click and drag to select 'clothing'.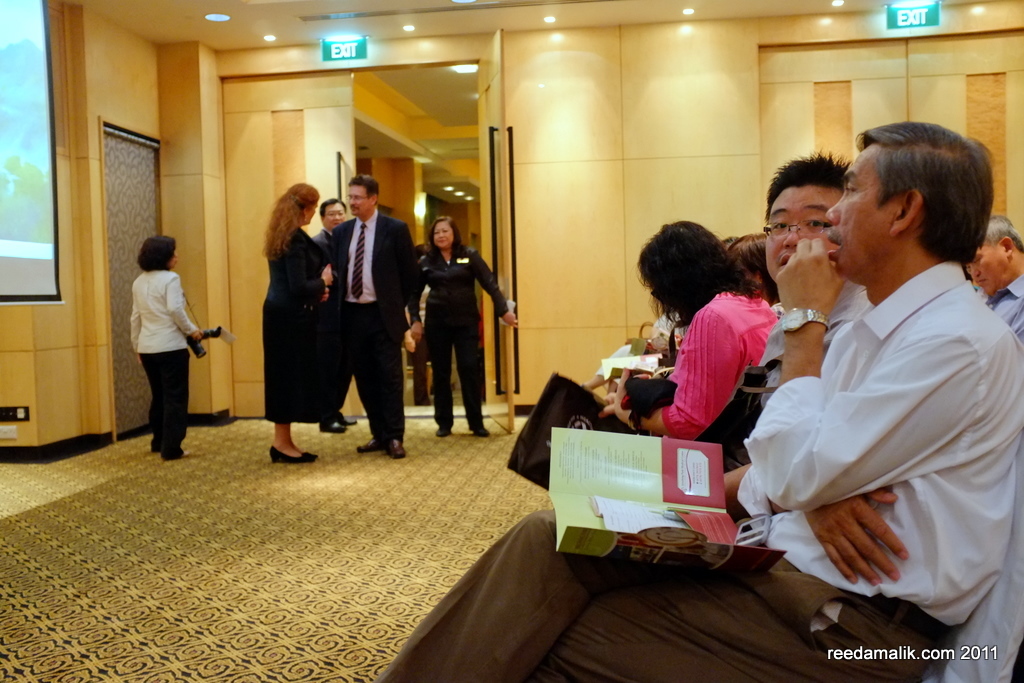
Selection: 732:278:888:471.
